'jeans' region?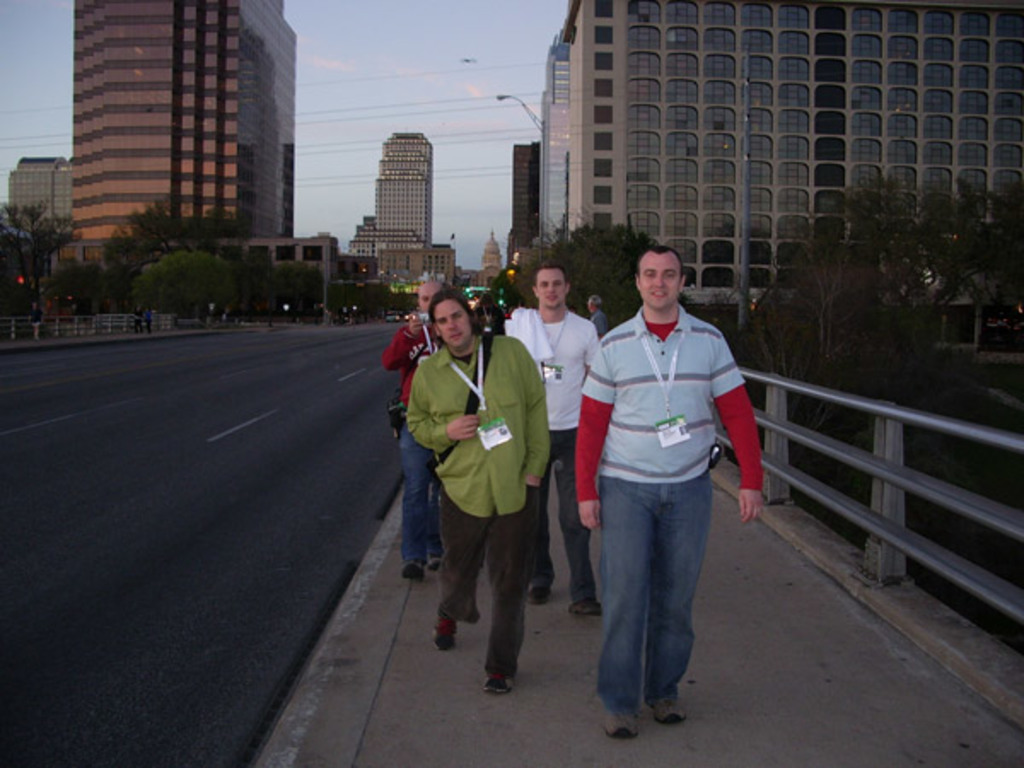
l=399, t=418, r=440, b=563
